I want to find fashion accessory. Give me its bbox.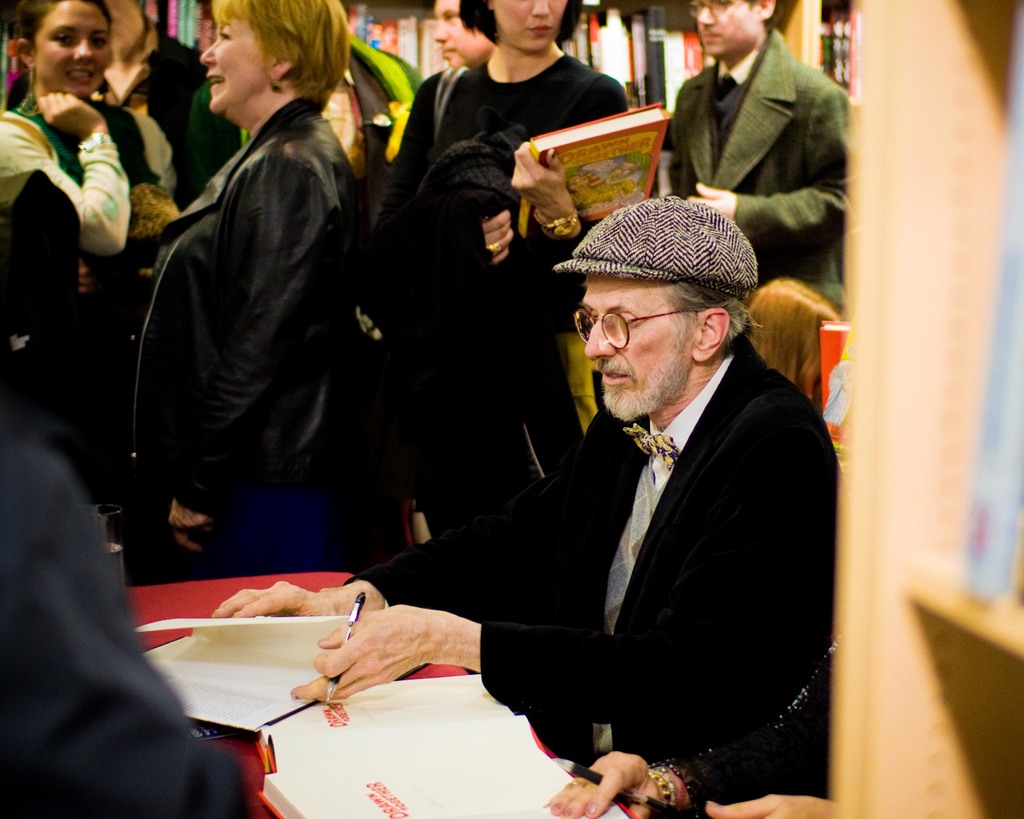
{"x1": 486, "y1": 243, "x2": 504, "y2": 257}.
